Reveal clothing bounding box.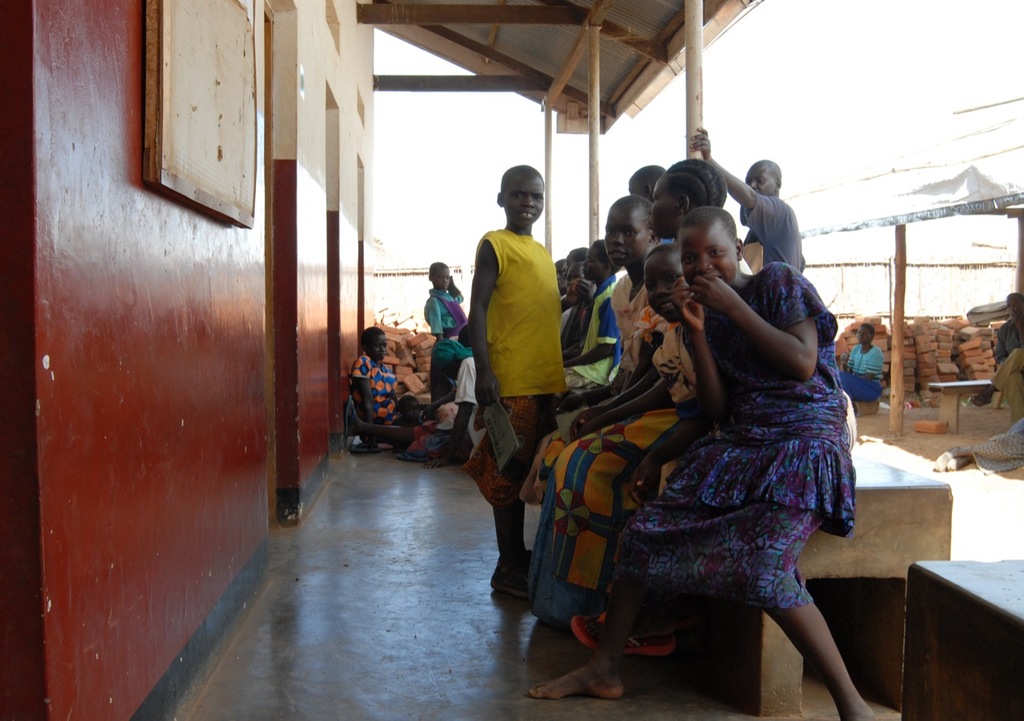
Revealed: crop(567, 322, 711, 586).
